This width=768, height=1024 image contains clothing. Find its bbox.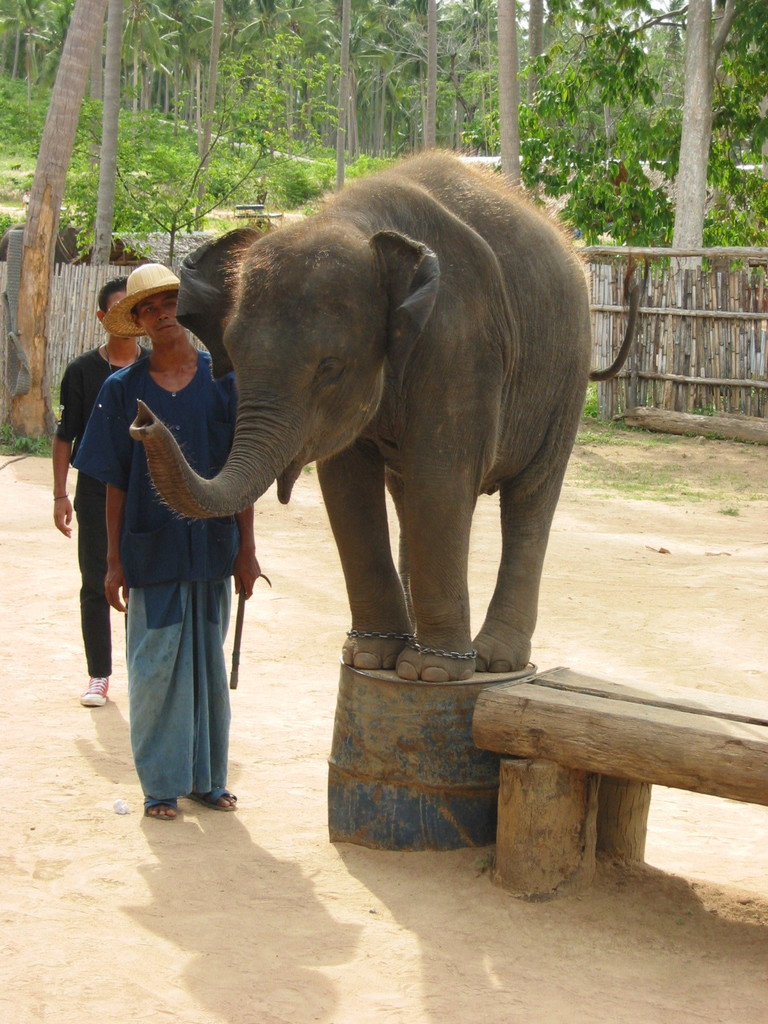
pyautogui.locateOnScreen(57, 349, 146, 680).
